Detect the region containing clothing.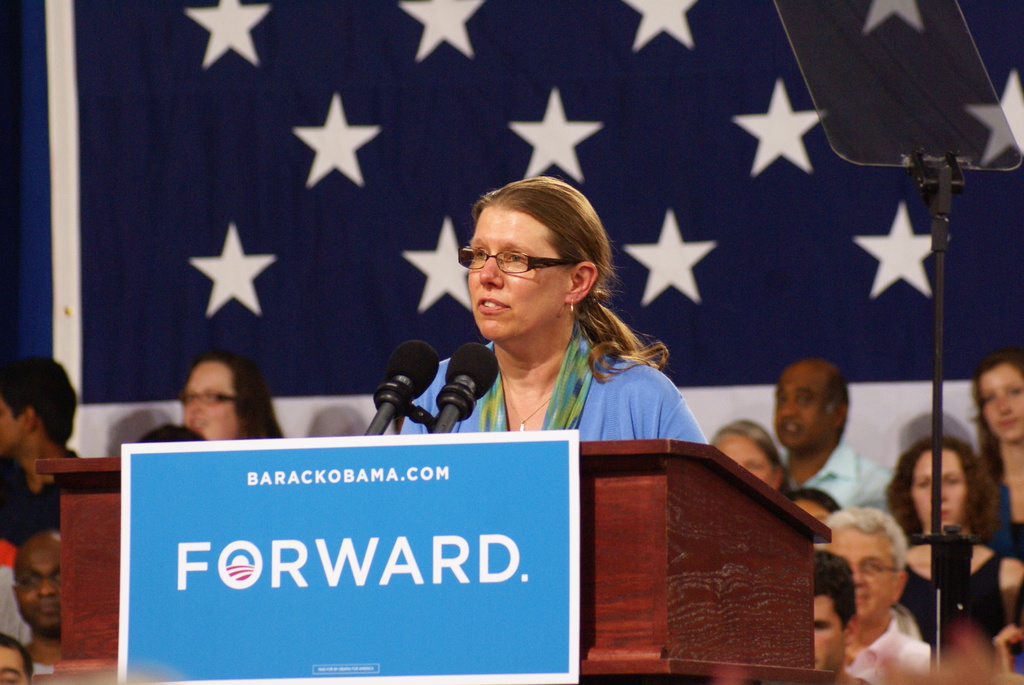
crop(792, 442, 901, 512).
